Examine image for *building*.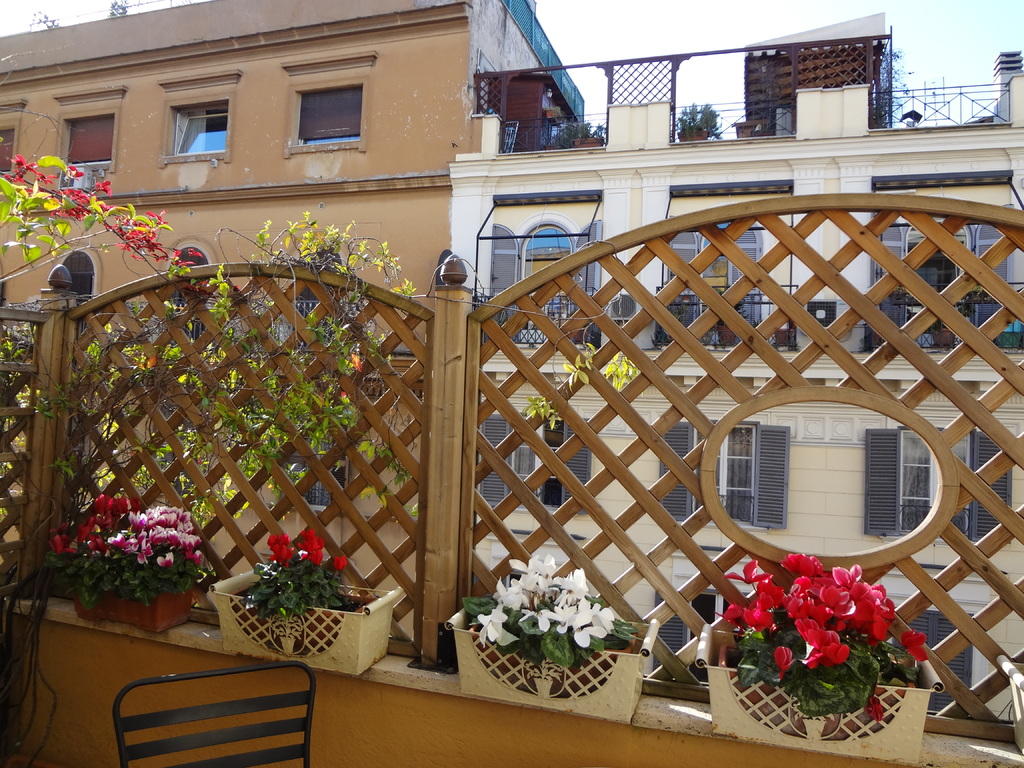
Examination result: locate(0, 0, 583, 637).
